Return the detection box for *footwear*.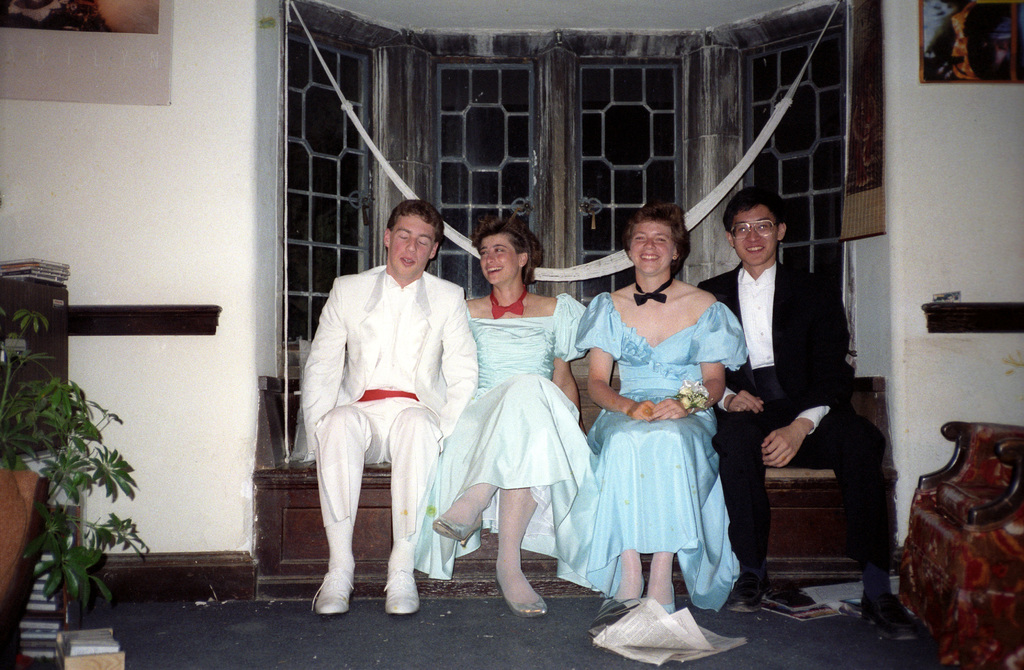
detection(730, 573, 773, 617).
